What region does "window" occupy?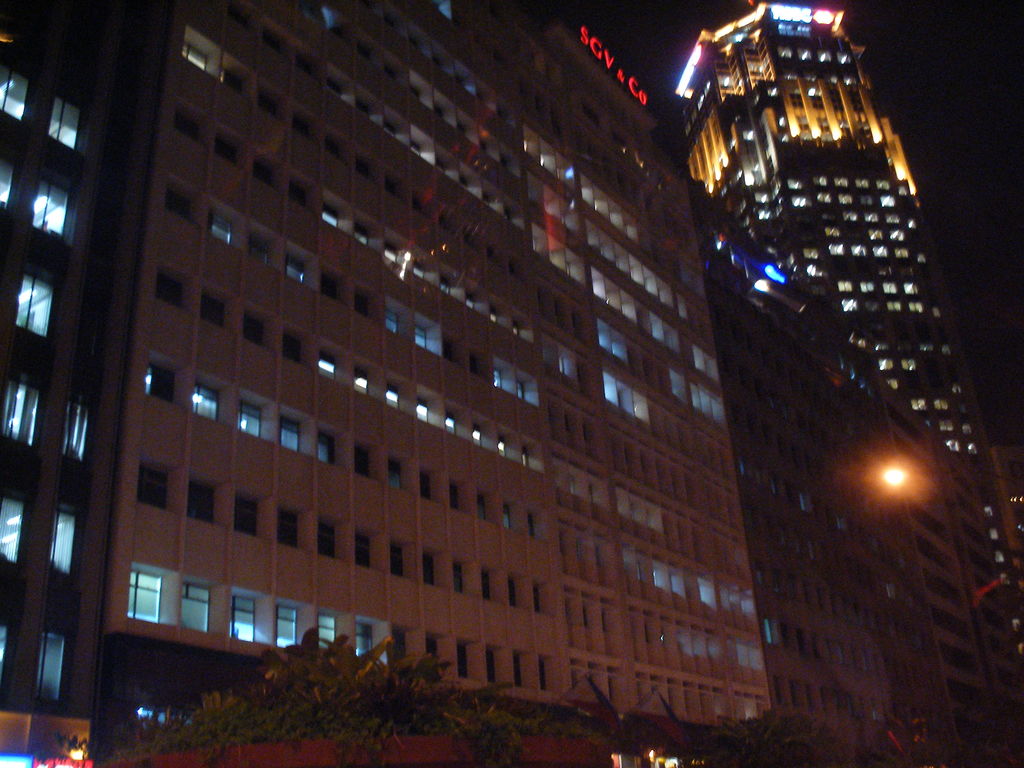
{"left": 12, "top": 276, "right": 54, "bottom": 336}.
